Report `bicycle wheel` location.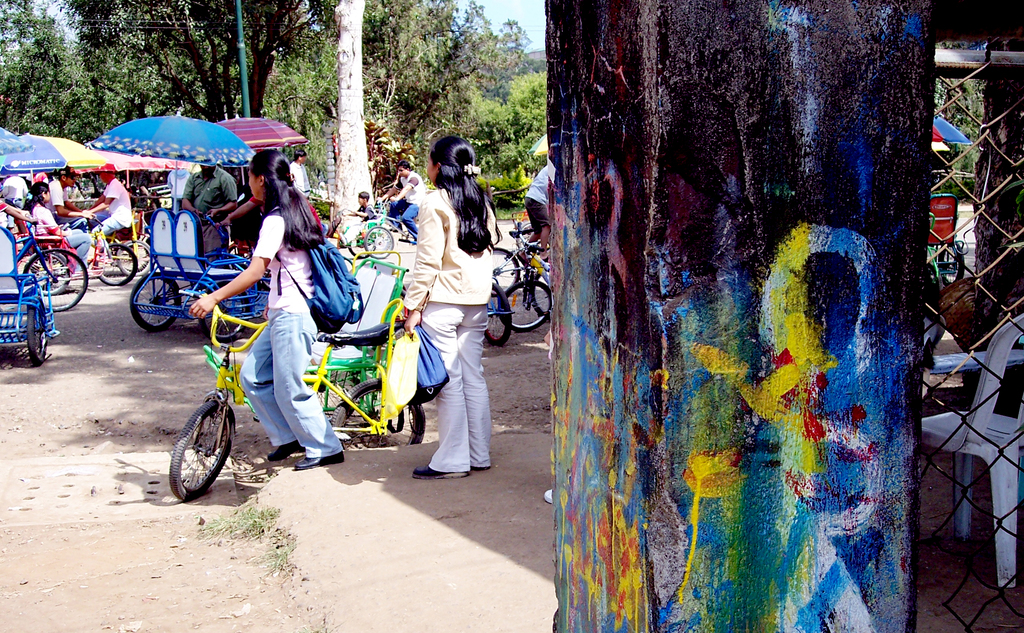
Report: [160, 398, 224, 502].
